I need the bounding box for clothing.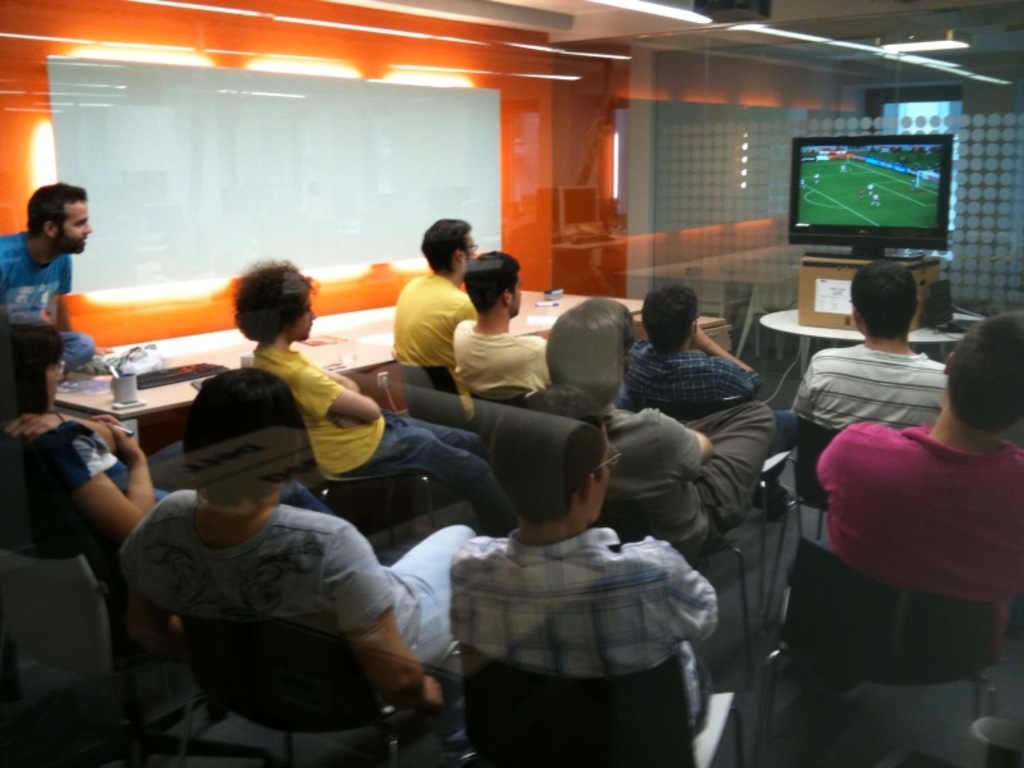
Here it is: rect(394, 275, 479, 424).
